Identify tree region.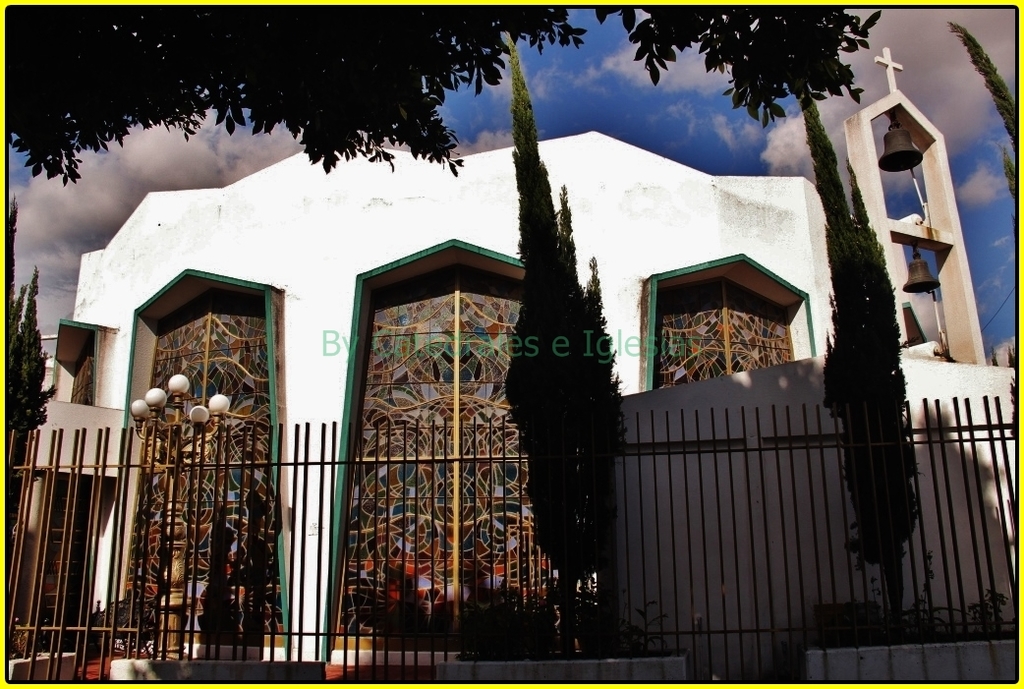
Region: 940,15,1015,207.
